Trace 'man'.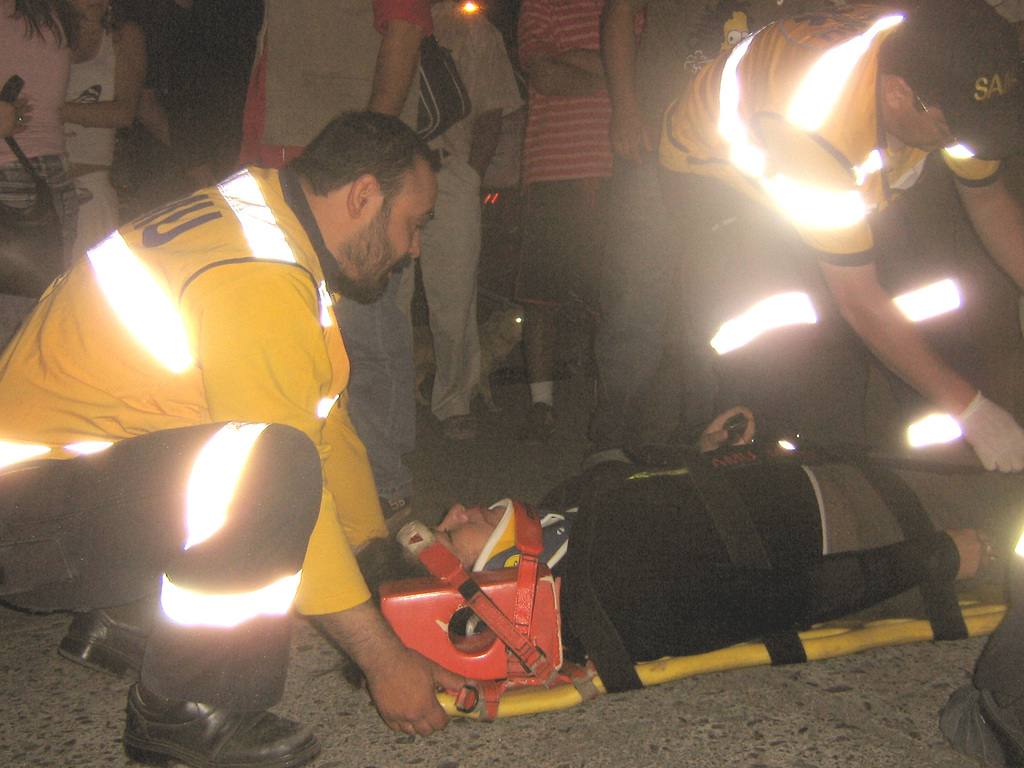
Traced to {"x1": 404, "y1": 0, "x2": 518, "y2": 449}.
